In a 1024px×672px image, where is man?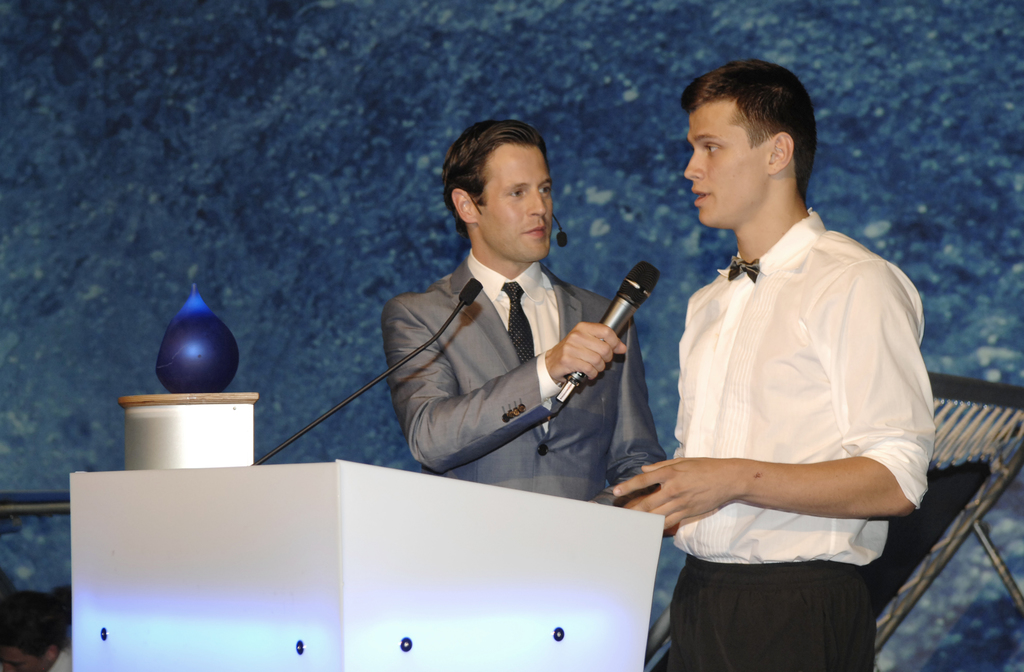
0/589/73/671.
